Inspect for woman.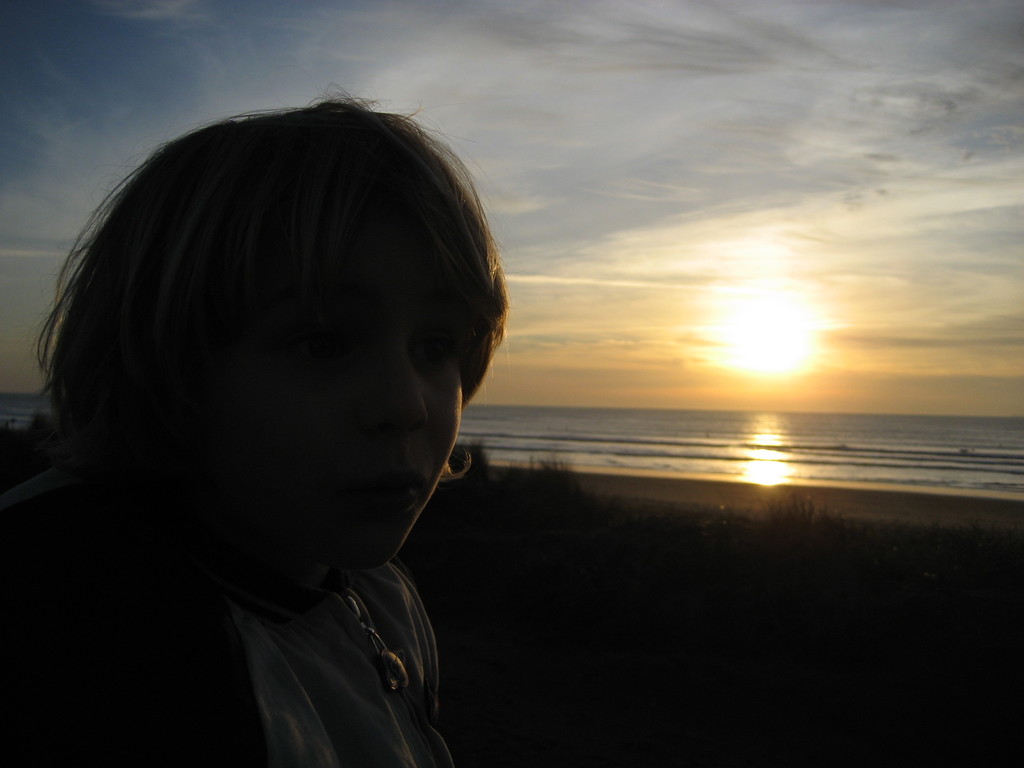
Inspection: bbox(9, 67, 650, 761).
